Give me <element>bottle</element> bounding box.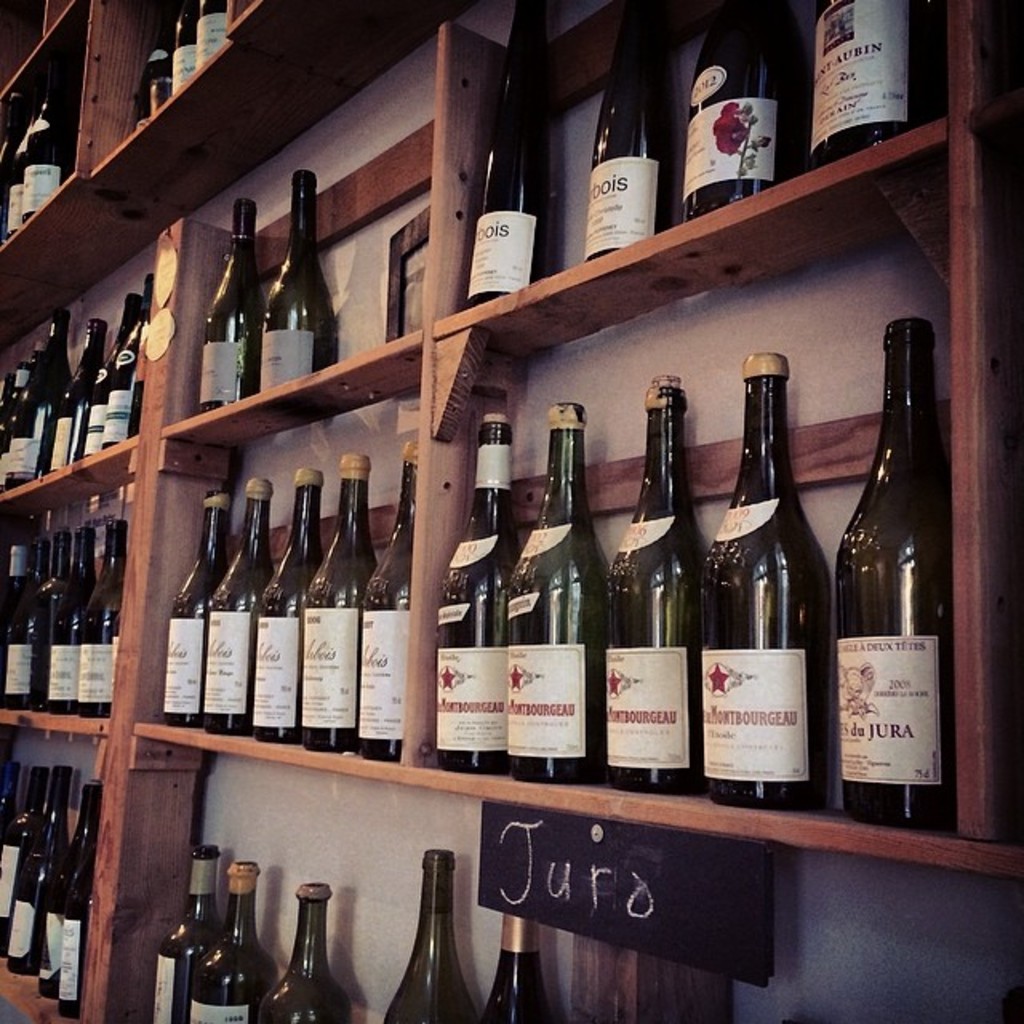
{"x1": 702, "y1": 352, "x2": 835, "y2": 810}.
